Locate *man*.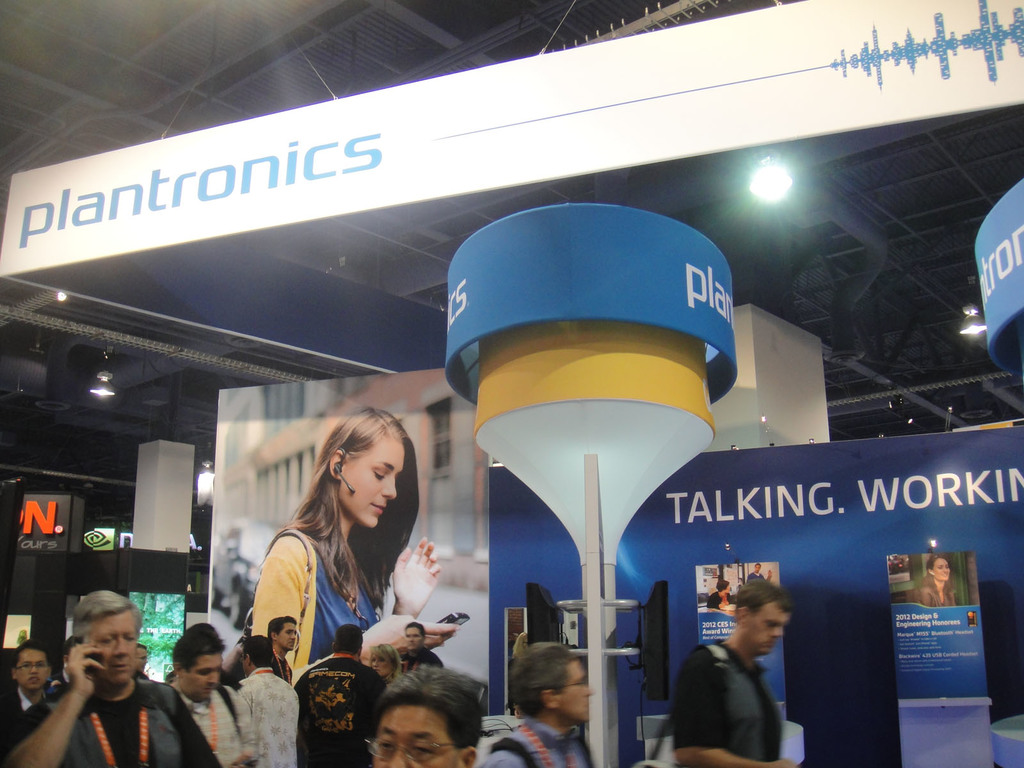
Bounding box: 0 638 67 756.
